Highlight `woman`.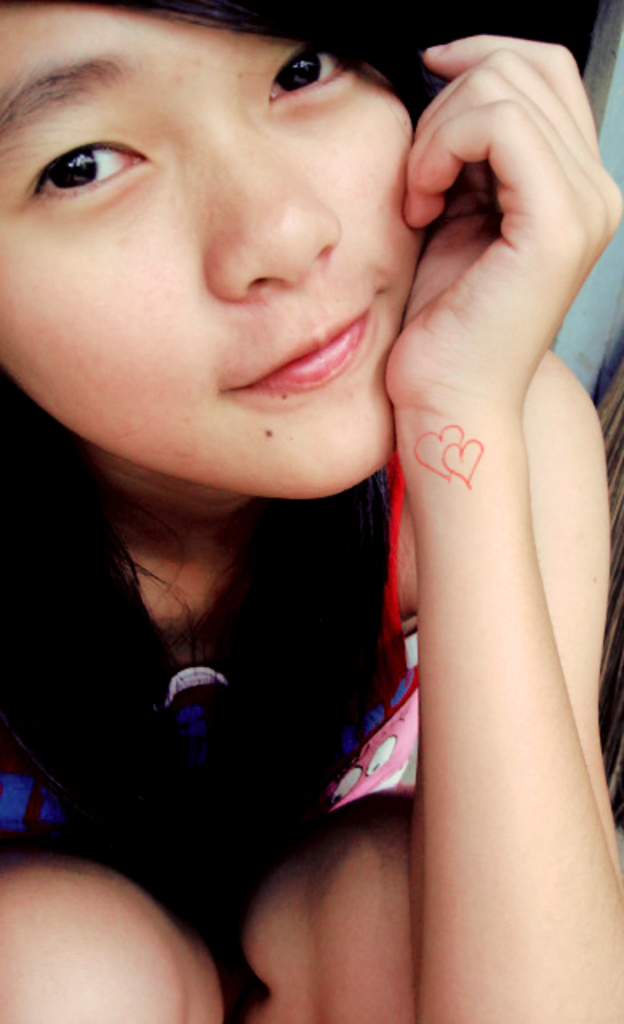
Highlighted region: (x1=22, y1=62, x2=586, y2=1006).
